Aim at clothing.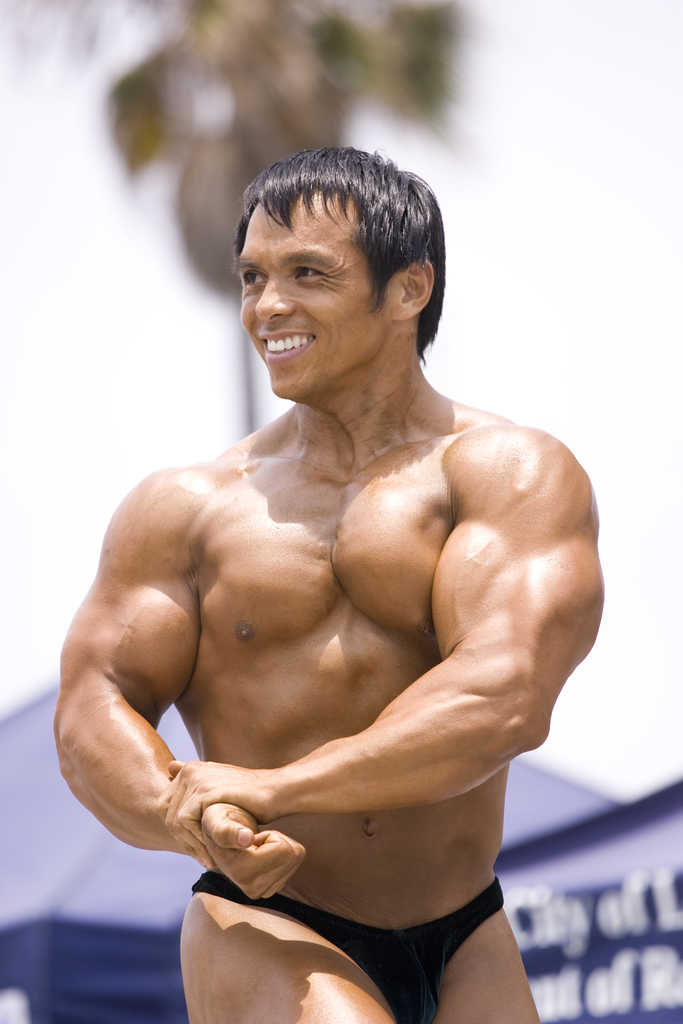
Aimed at Rect(186, 870, 503, 1023).
